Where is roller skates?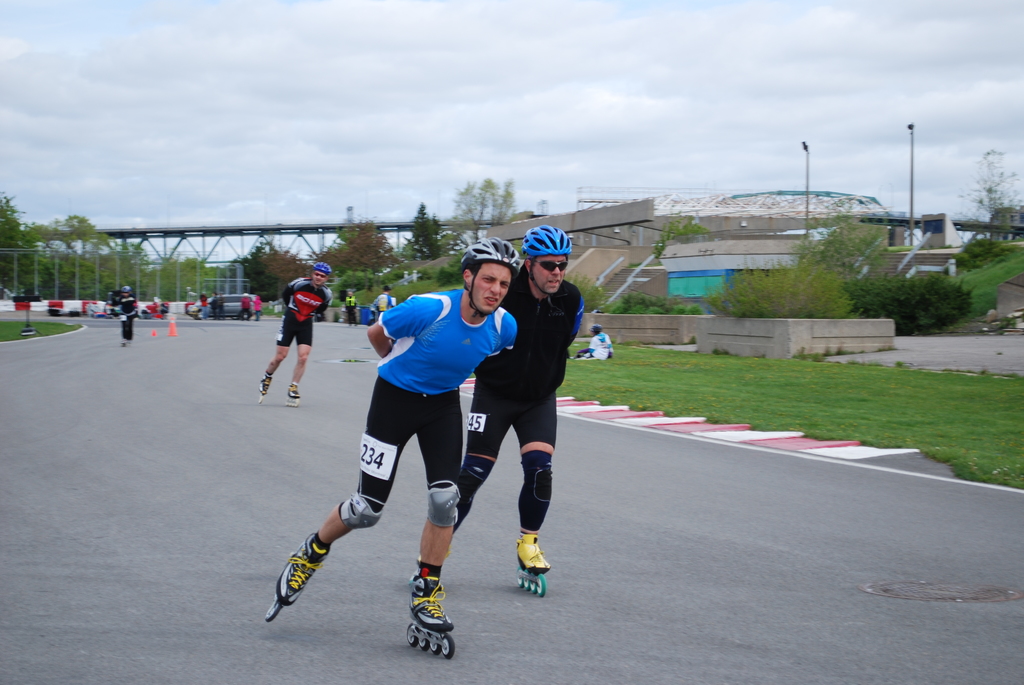
(264,533,328,624).
